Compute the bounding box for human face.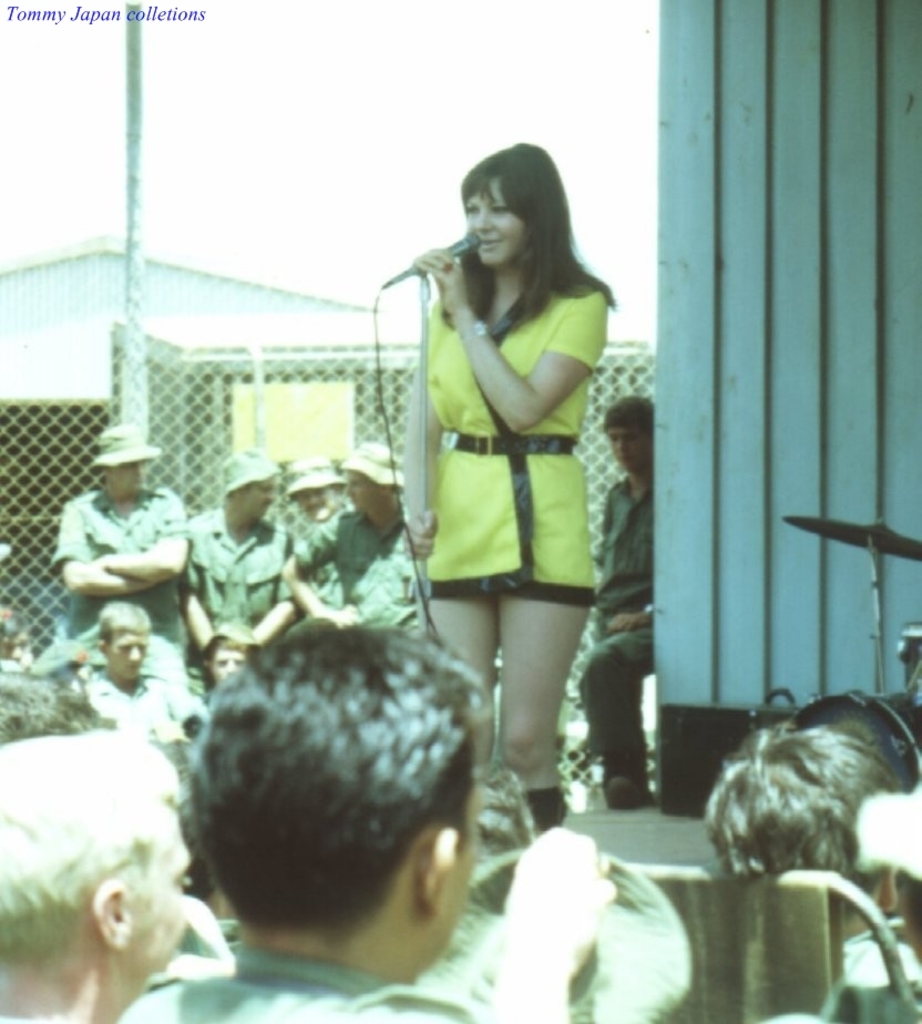
box=[462, 184, 524, 269].
